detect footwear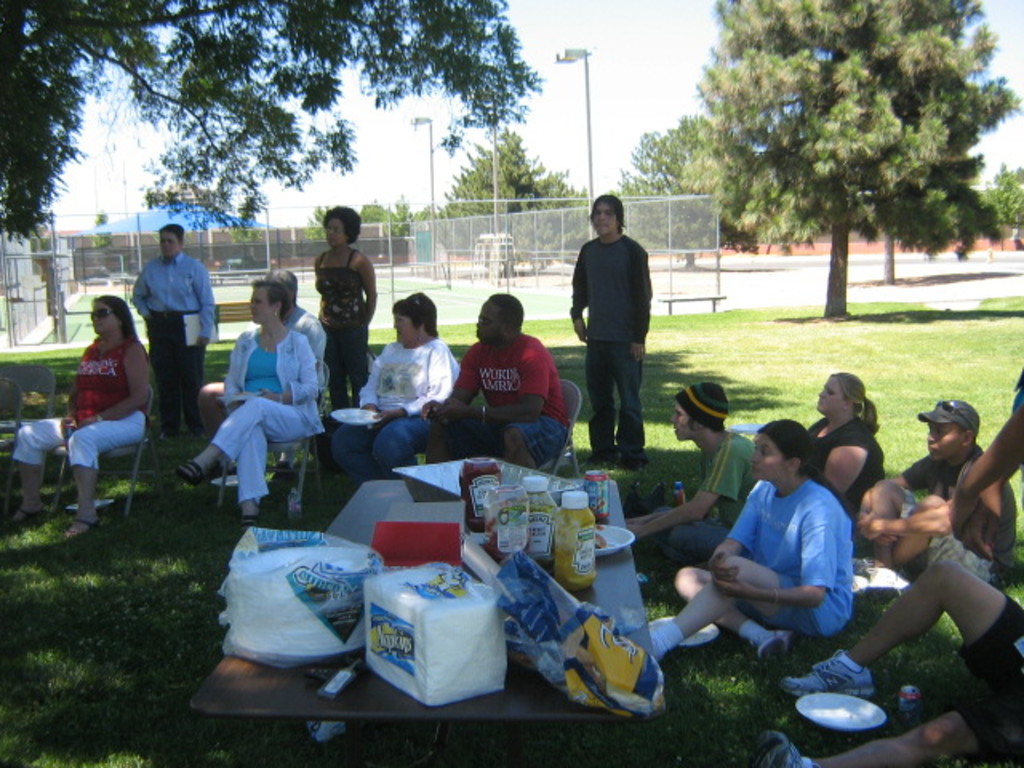
(6, 507, 45, 531)
